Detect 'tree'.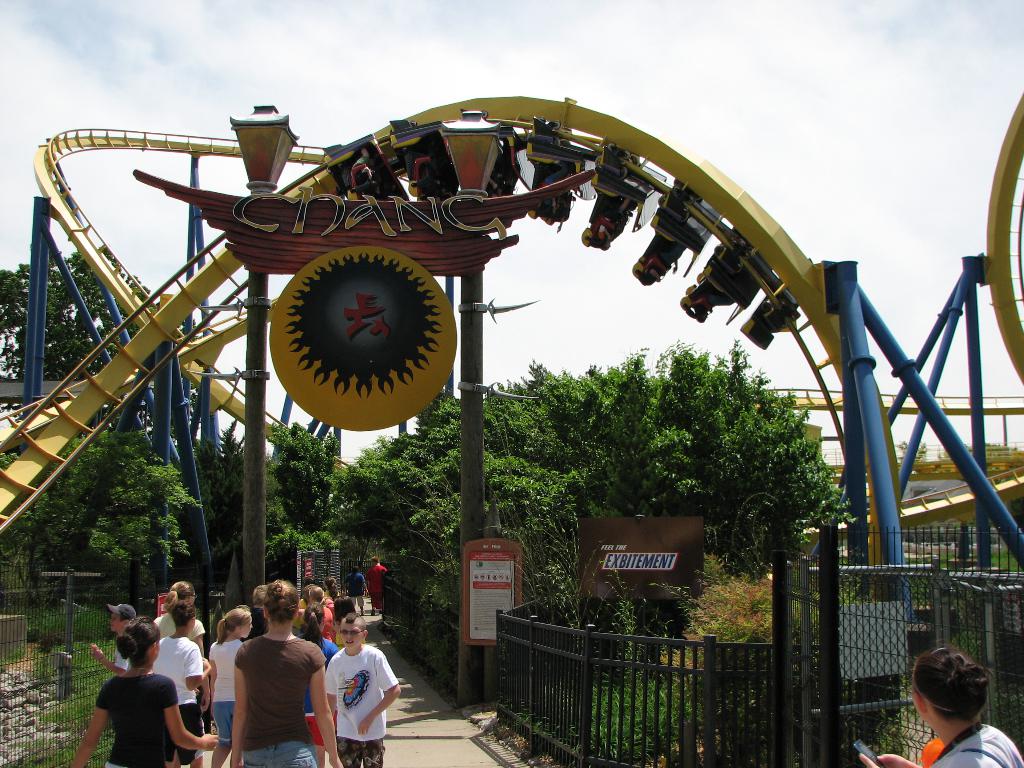
Detected at (left=350, top=345, right=836, bottom=669).
